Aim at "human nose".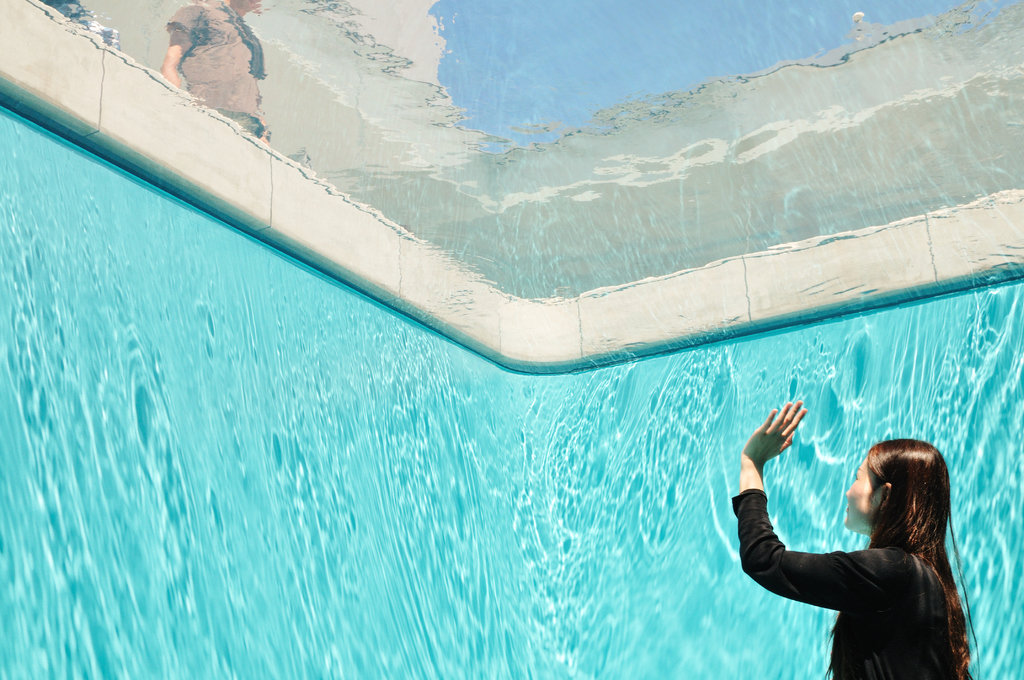
Aimed at (left=842, top=486, right=851, bottom=495).
